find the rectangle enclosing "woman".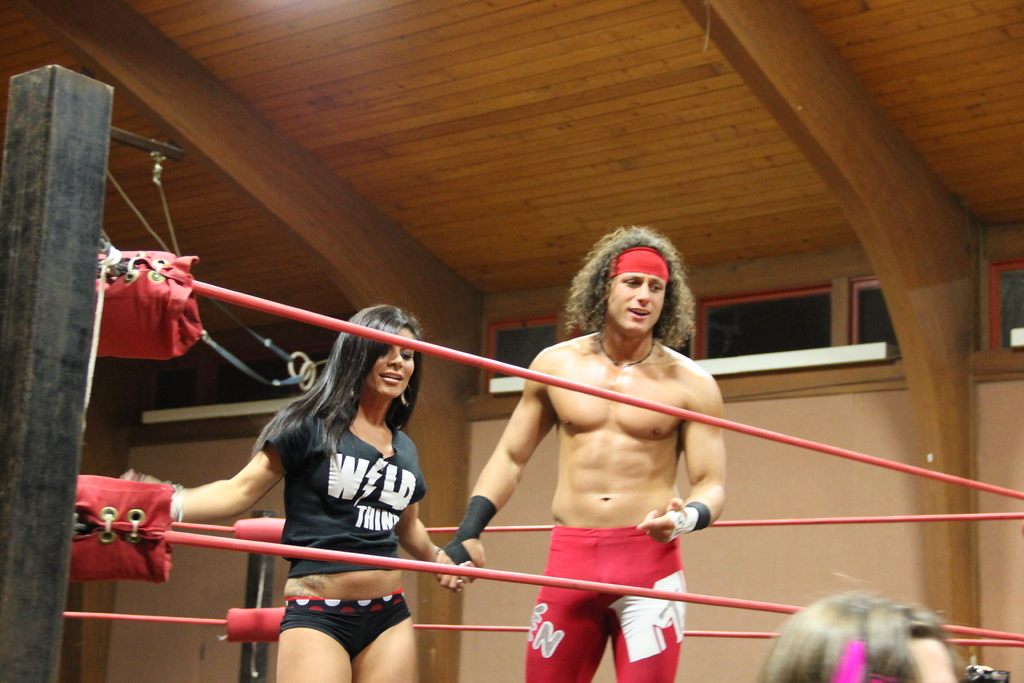
[197,292,466,682].
